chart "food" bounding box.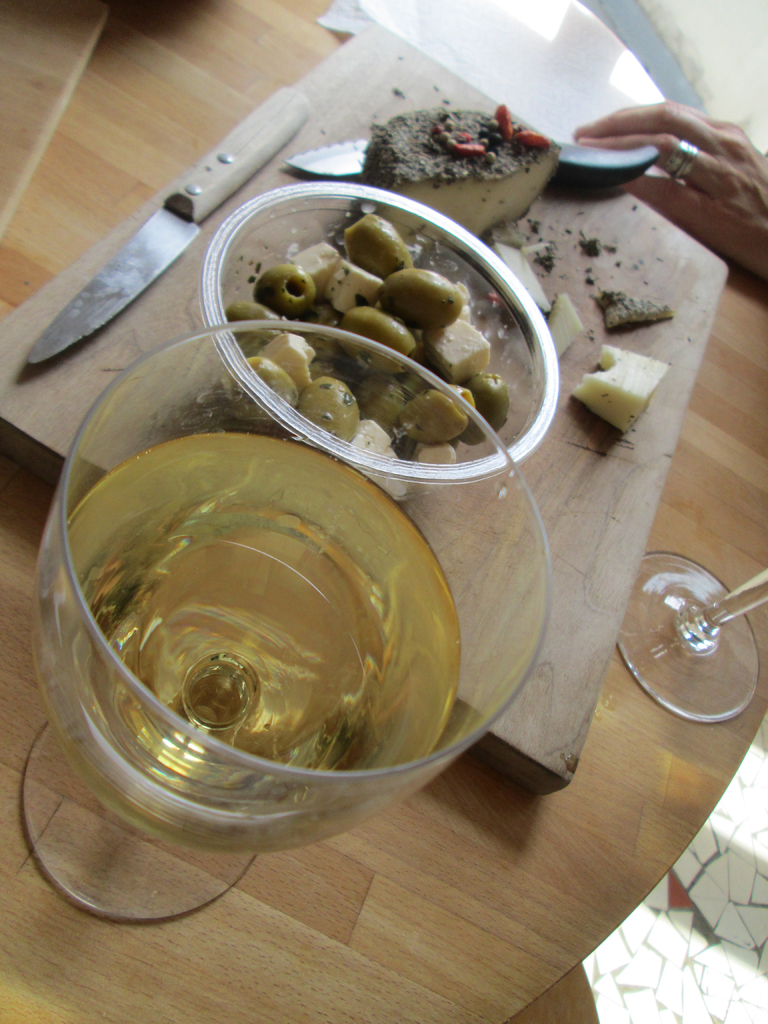
Charted: 360,105,563,240.
